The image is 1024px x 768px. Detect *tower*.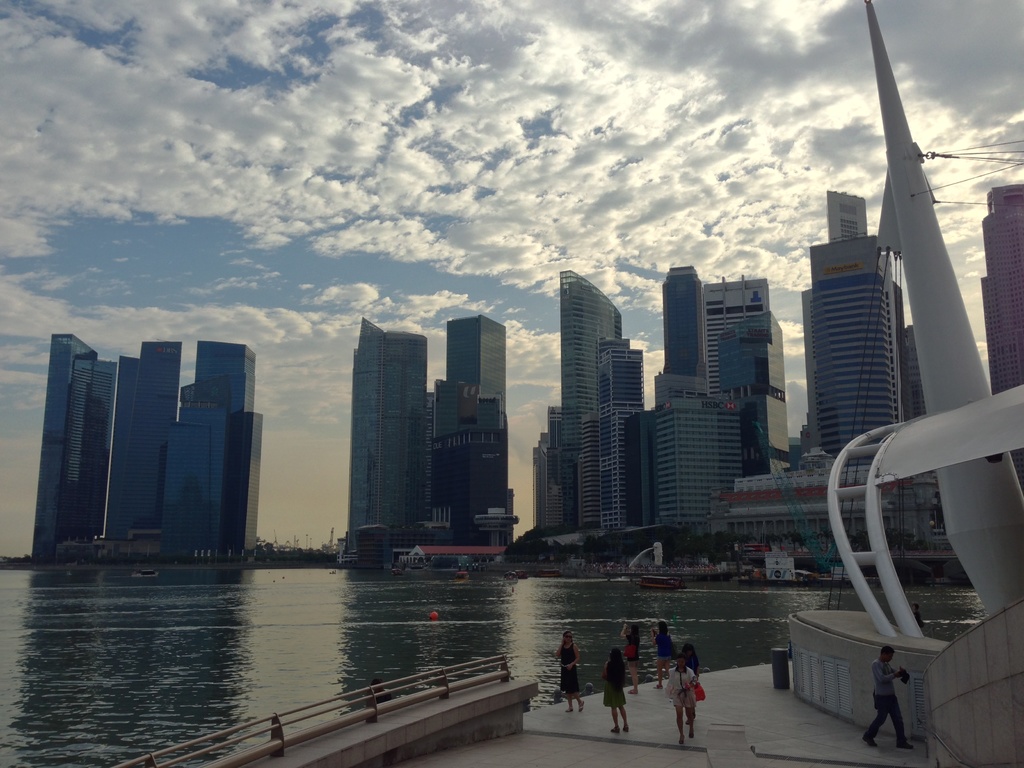
Detection: region(660, 268, 704, 381).
